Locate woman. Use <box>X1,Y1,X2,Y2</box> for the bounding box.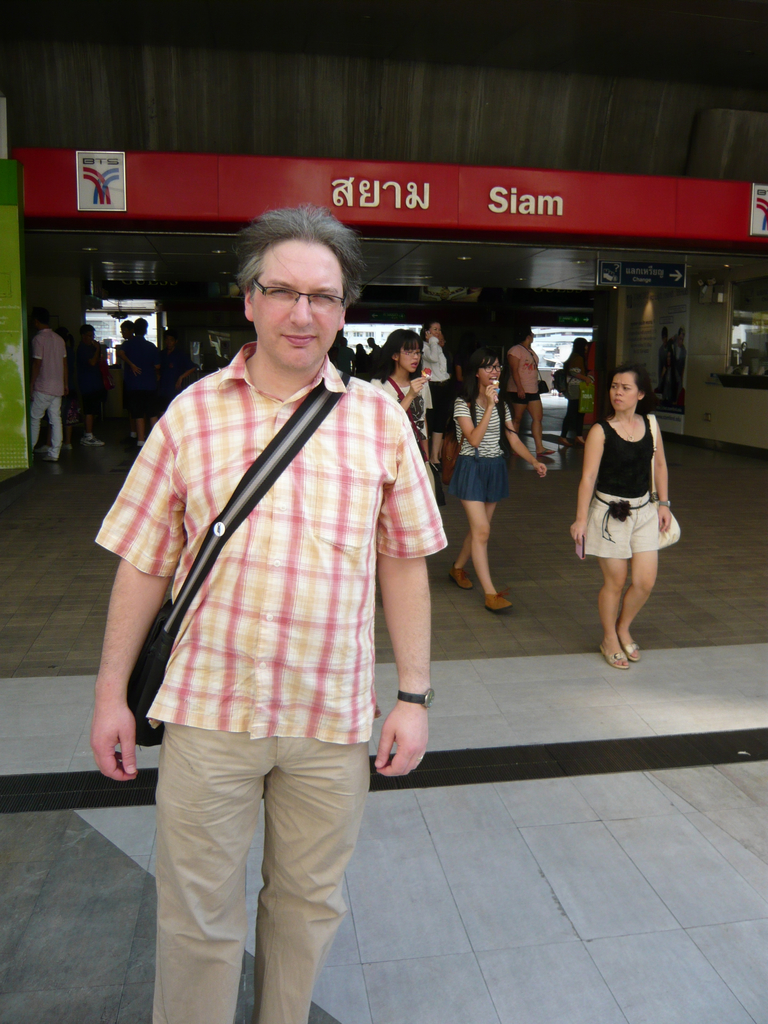
<box>504,323,557,459</box>.
